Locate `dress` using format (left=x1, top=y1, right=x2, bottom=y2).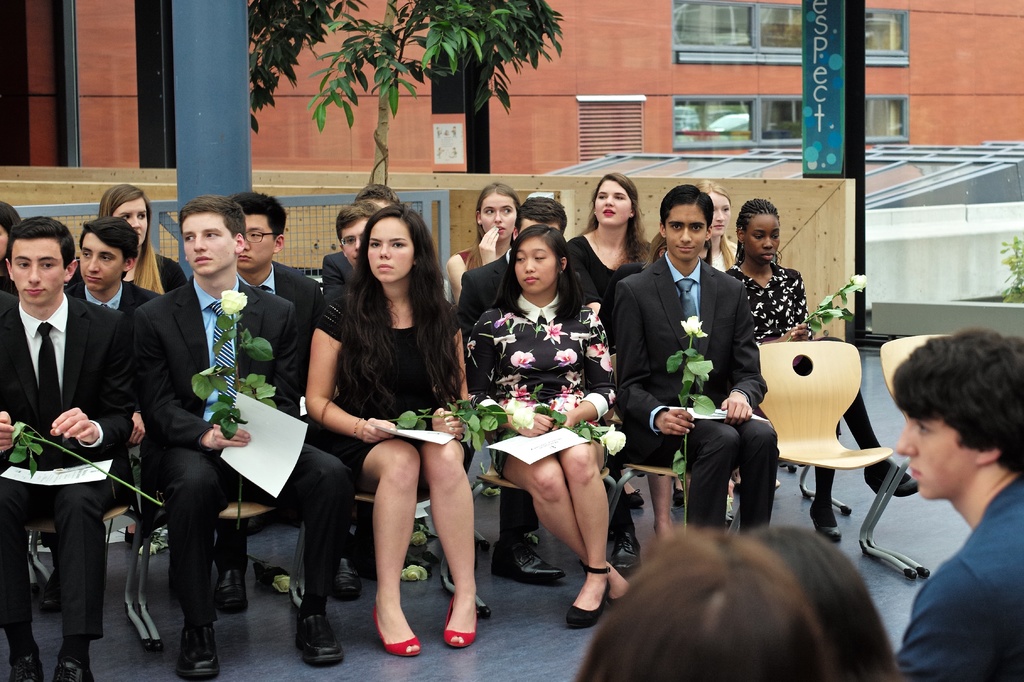
(left=312, top=294, right=465, bottom=493).
